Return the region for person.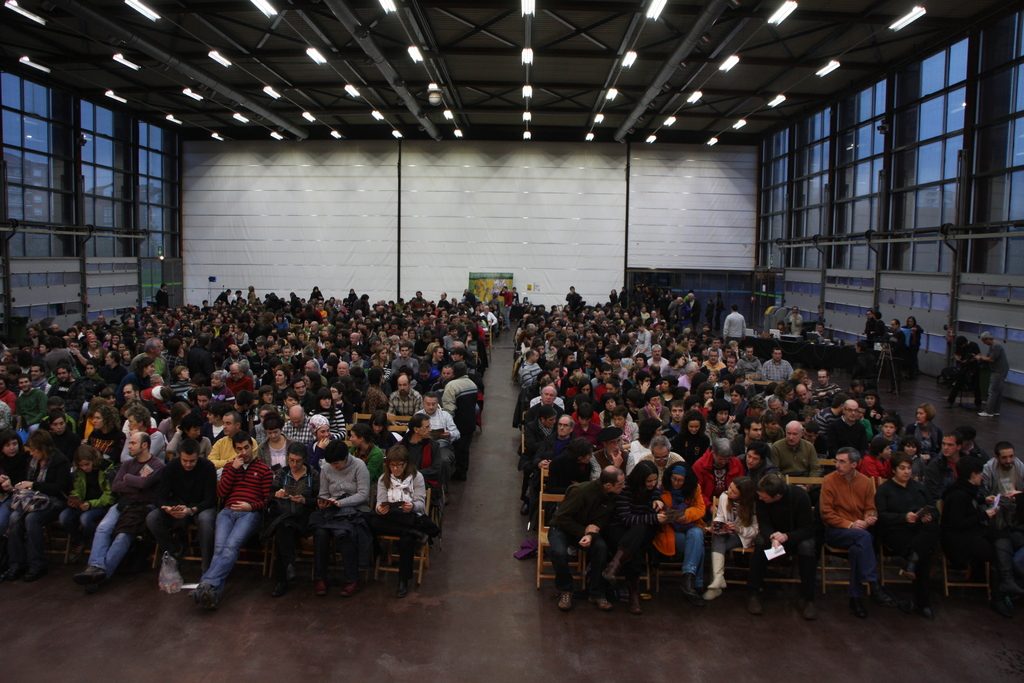
x1=327 y1=356 x2=337 y2=379.
